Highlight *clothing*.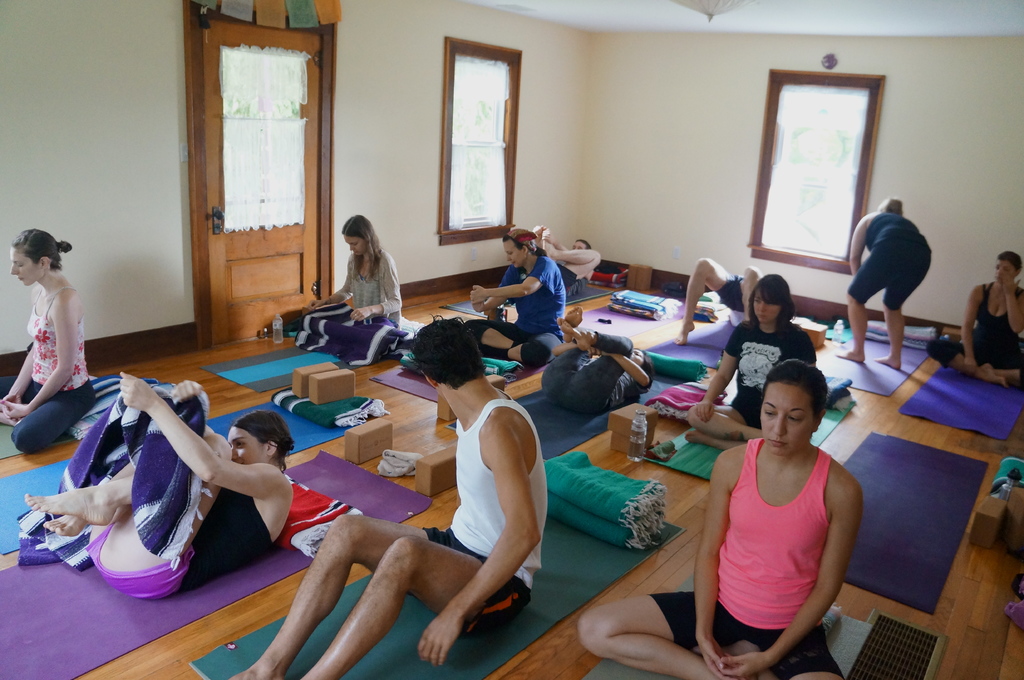
Highlighted region: x1=541, y1=332, x2=655, y2=413.
